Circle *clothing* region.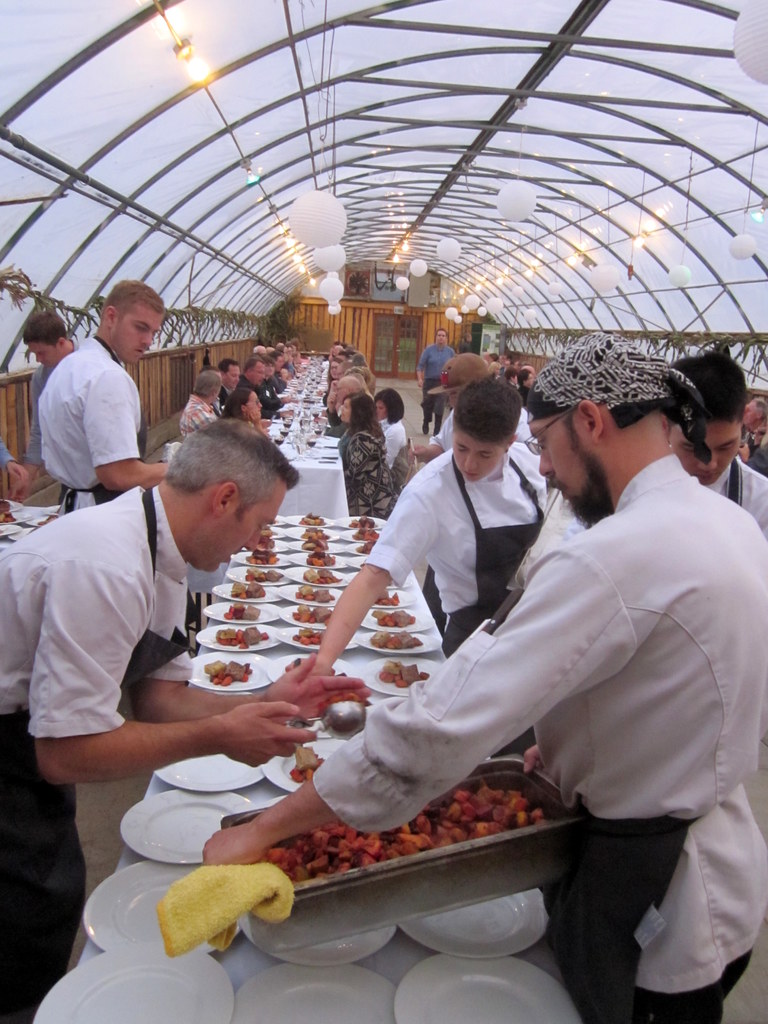
Region: (212,383,233,406).
